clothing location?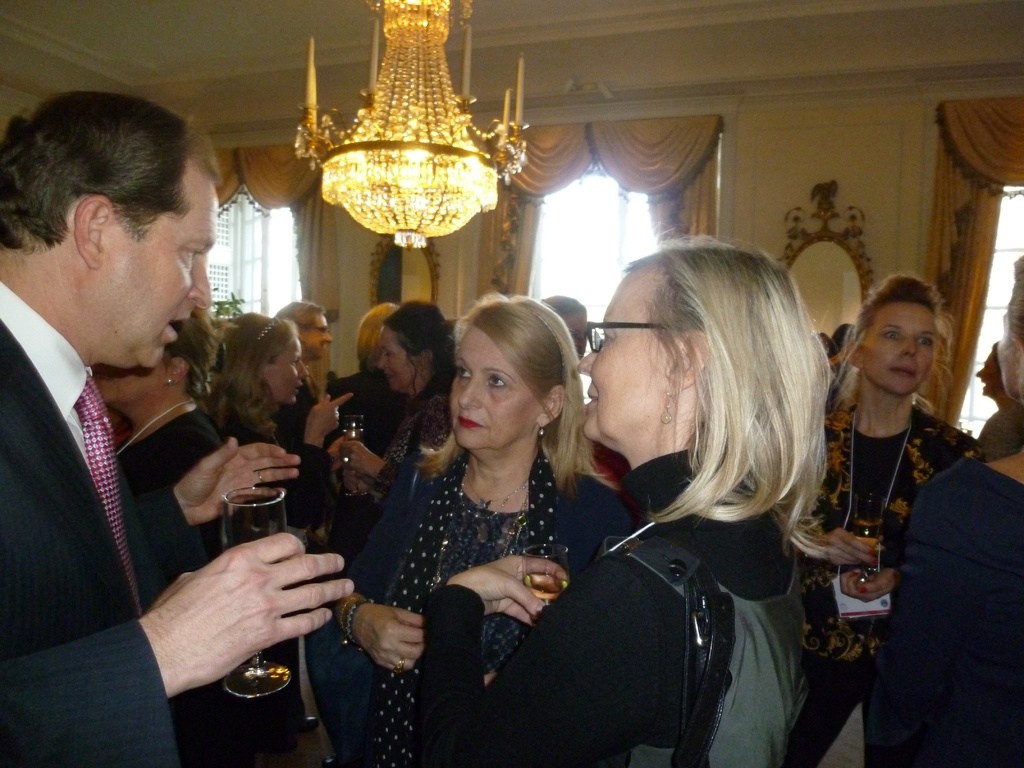
882,461,1023,767
